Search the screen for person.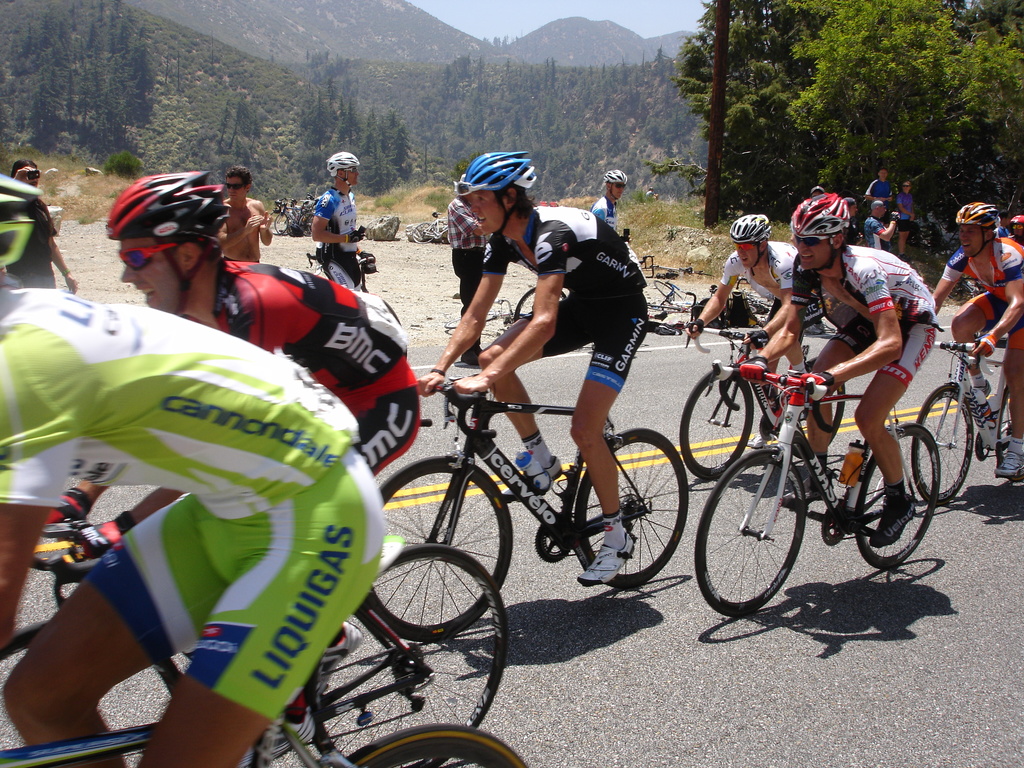
Found at 419, 151, 651, 590.
